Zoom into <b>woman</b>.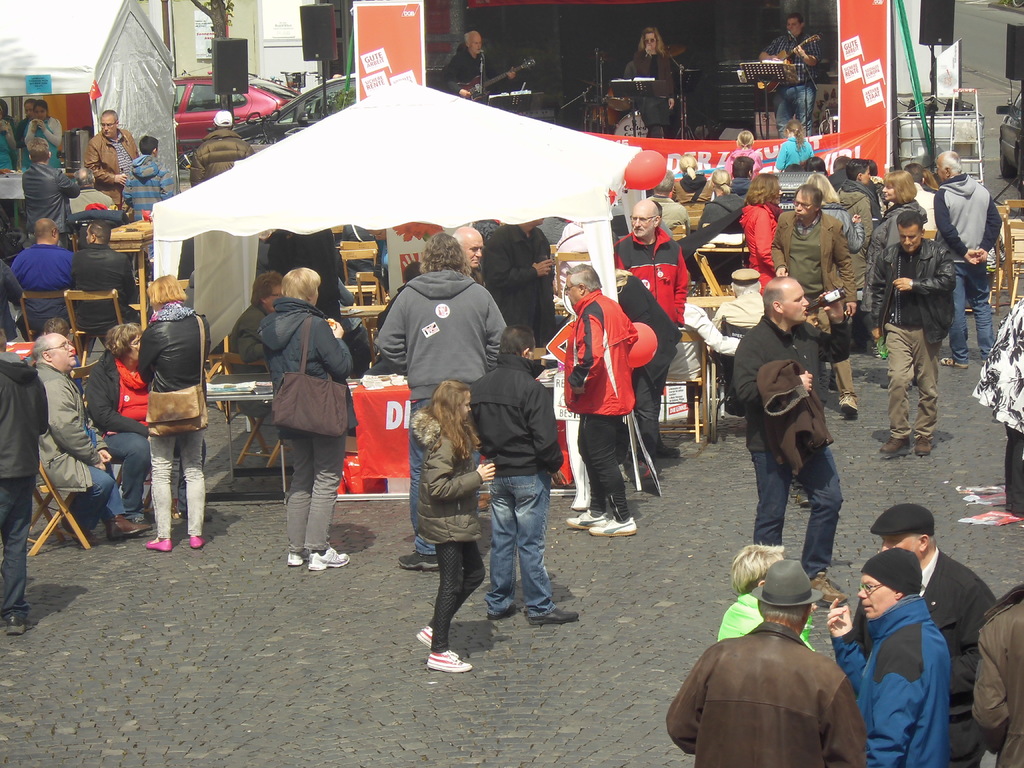
Zoom target: 22,98,57,168.
